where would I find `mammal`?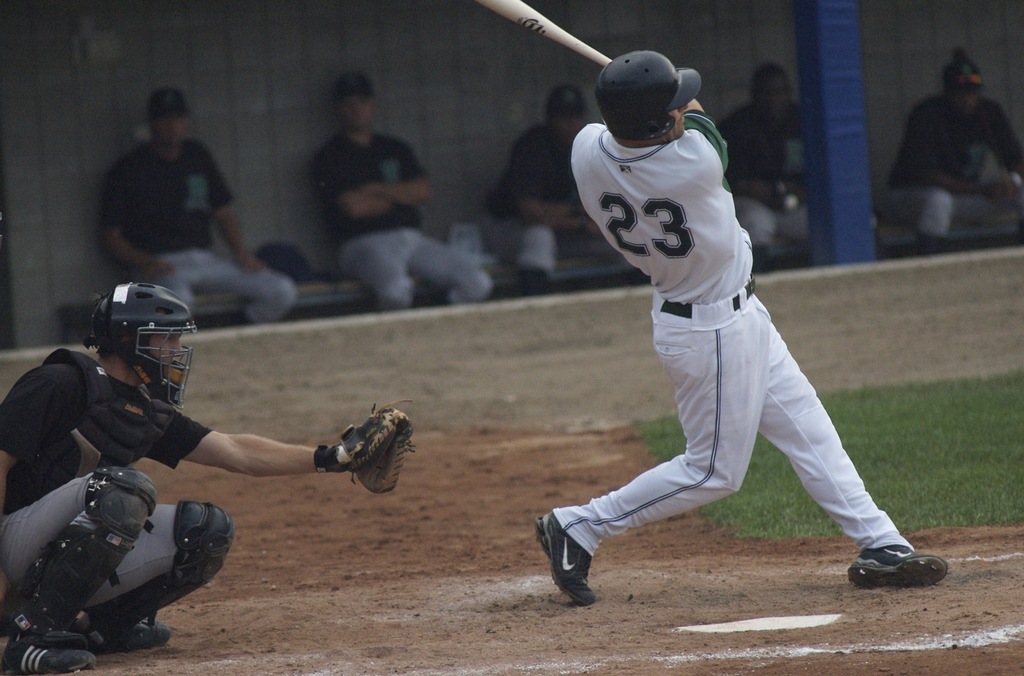
At [x1=312, y1=78, x2=488, y2=314].
